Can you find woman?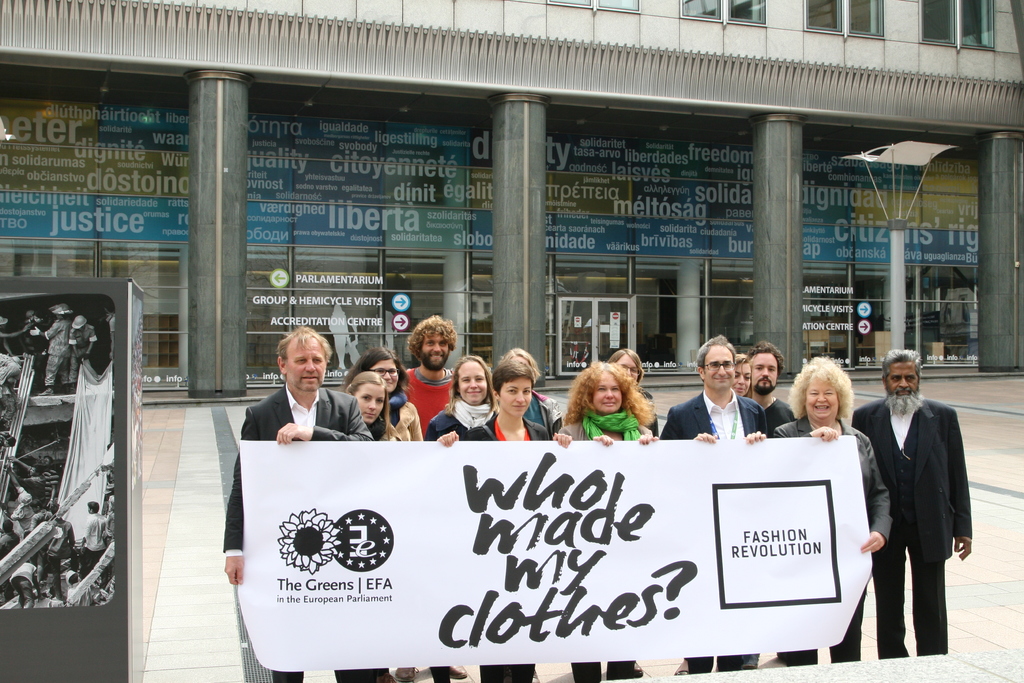
Yes, bounding box: 435,359,497,441.
